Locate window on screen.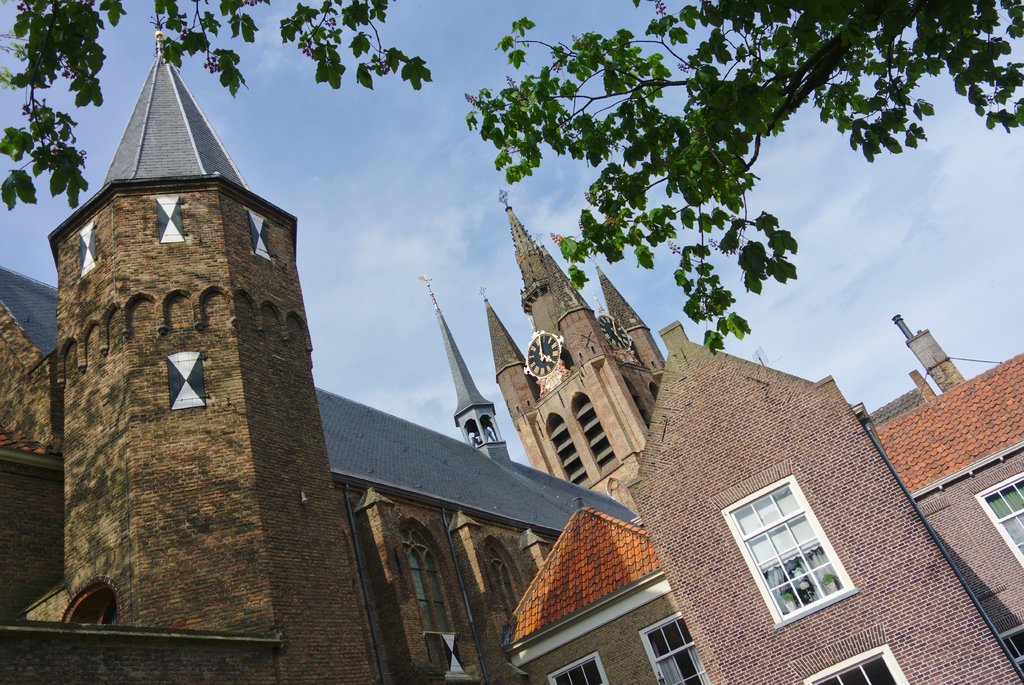
On screen at bbox=[544, 645, 614, 684].
